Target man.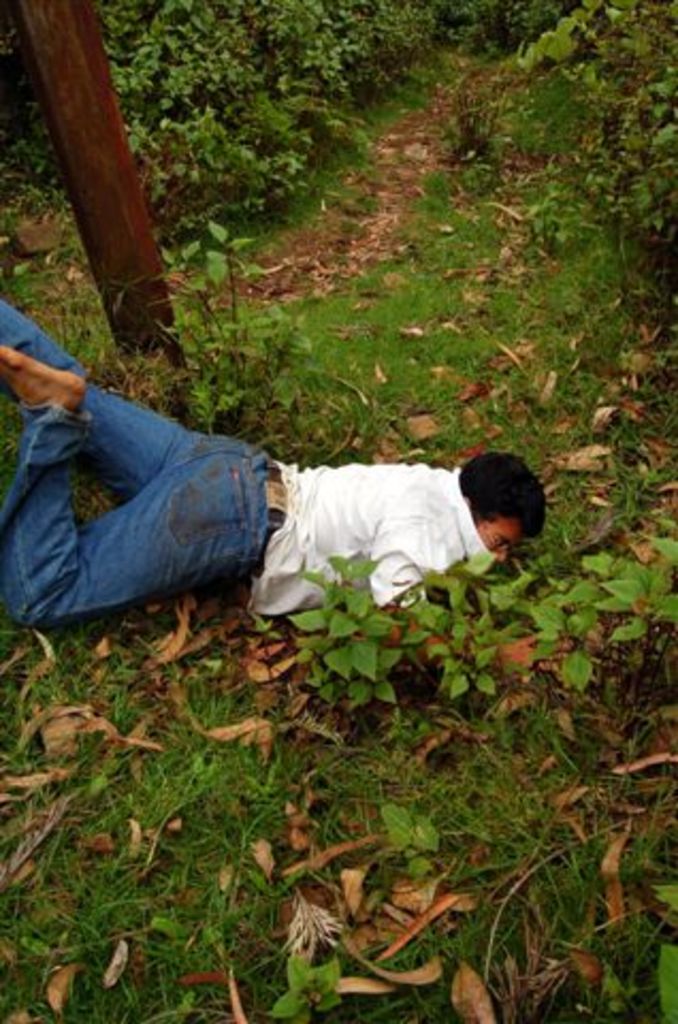
Target region: <box>0,290,546,614</box>.
